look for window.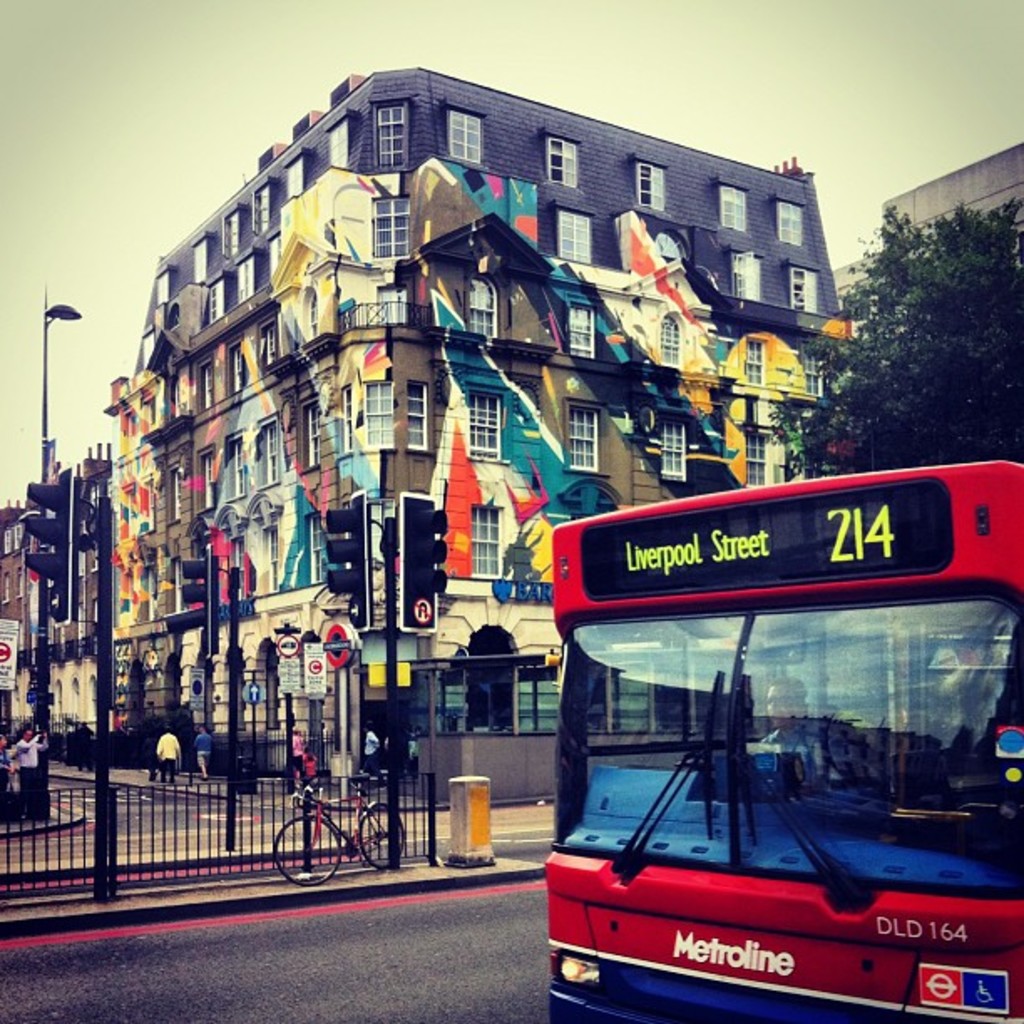
Found: l=376, t=279, r=412, b=326.
